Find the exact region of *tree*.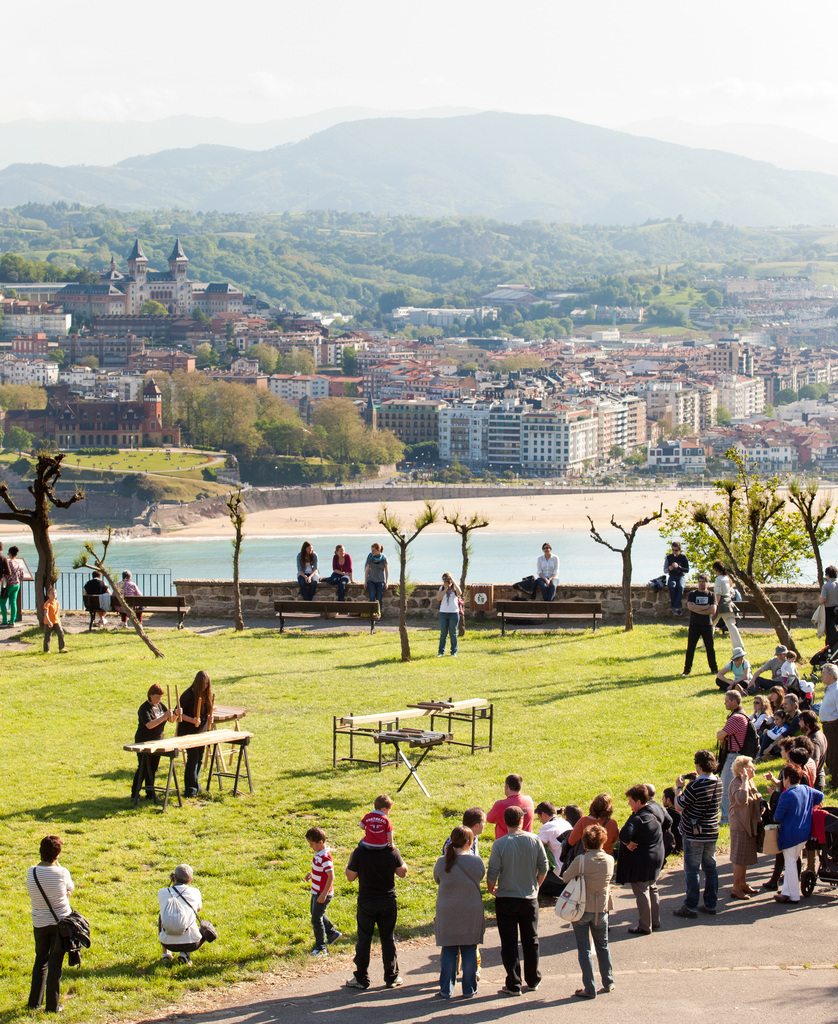
Exact region: 380, 500, 432, 661.
